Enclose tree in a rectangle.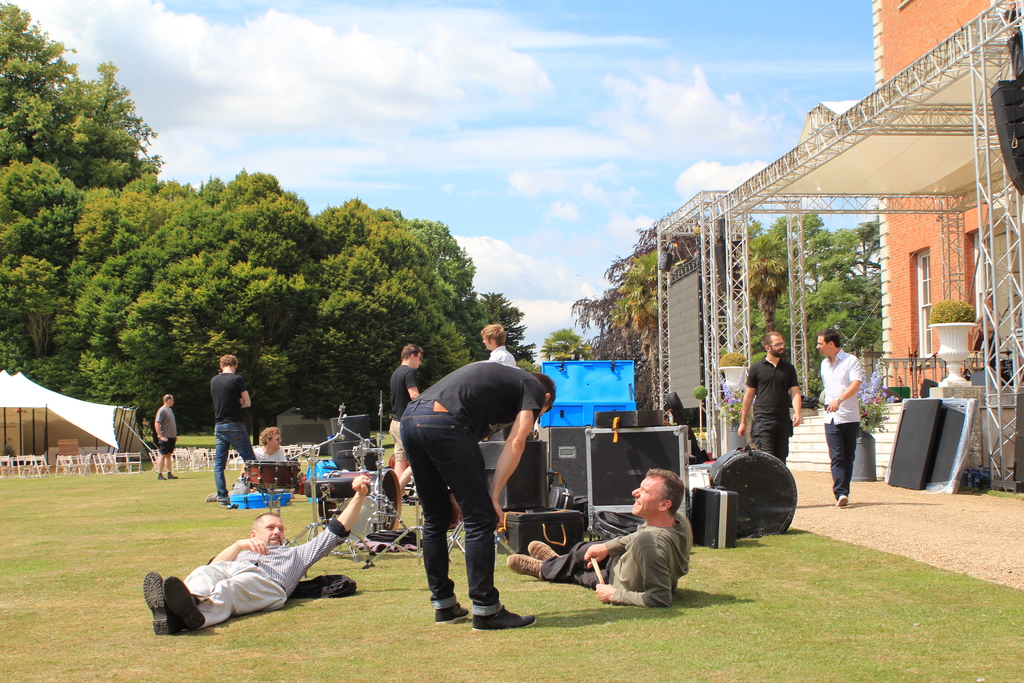
box=[566, 218, 770, 411].
